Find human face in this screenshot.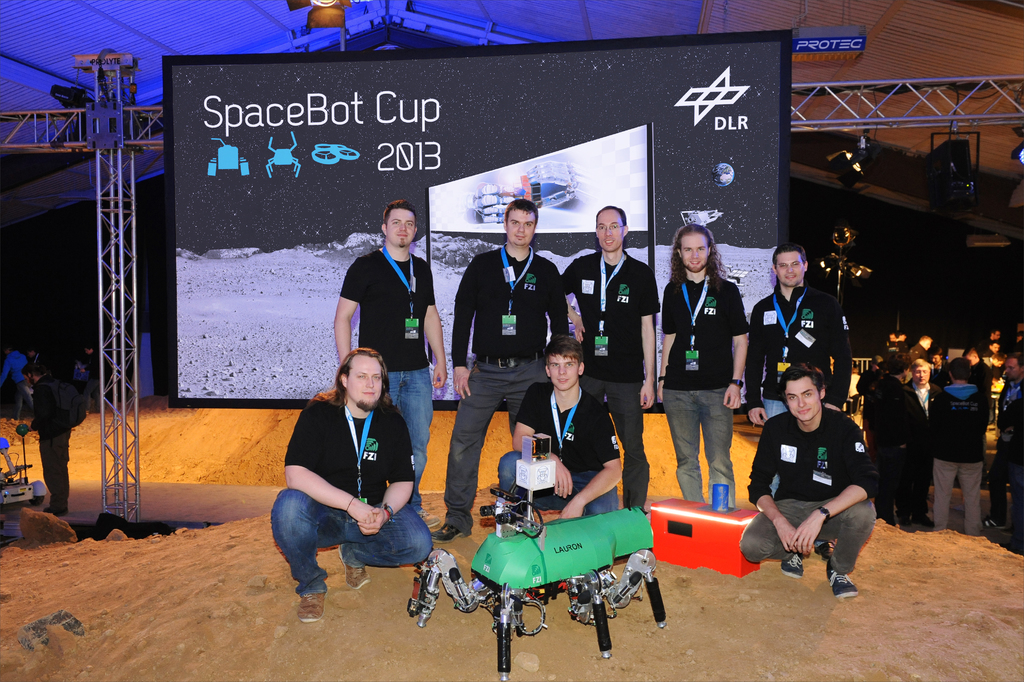
The bounding box for human face is 348 356 383 409.
